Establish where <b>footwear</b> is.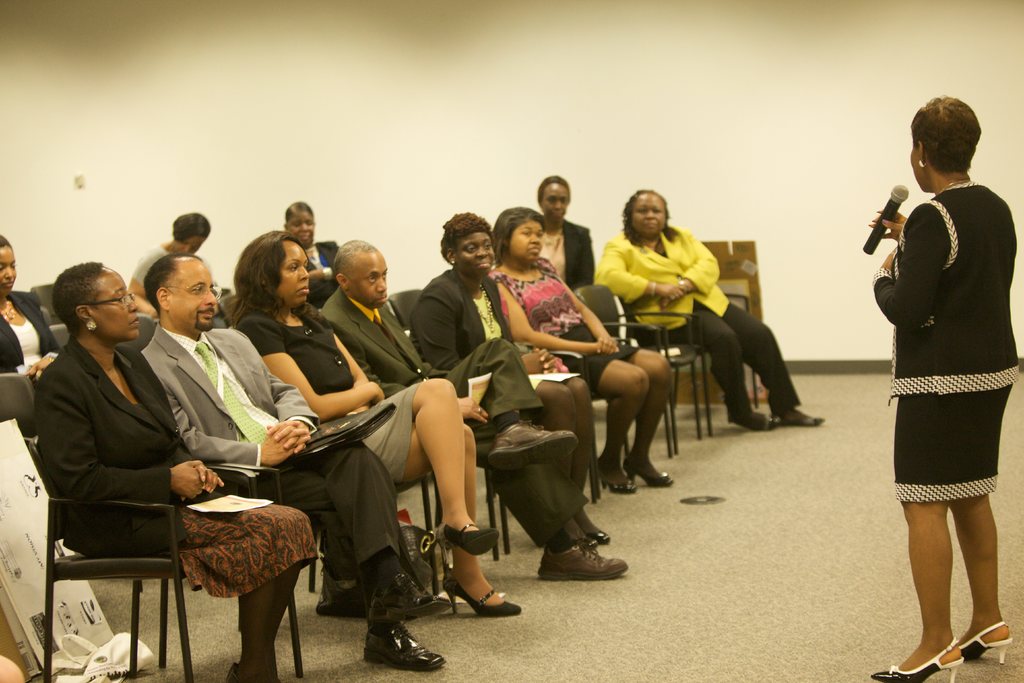
Established at l=727, t=410, r=782, b=432.
